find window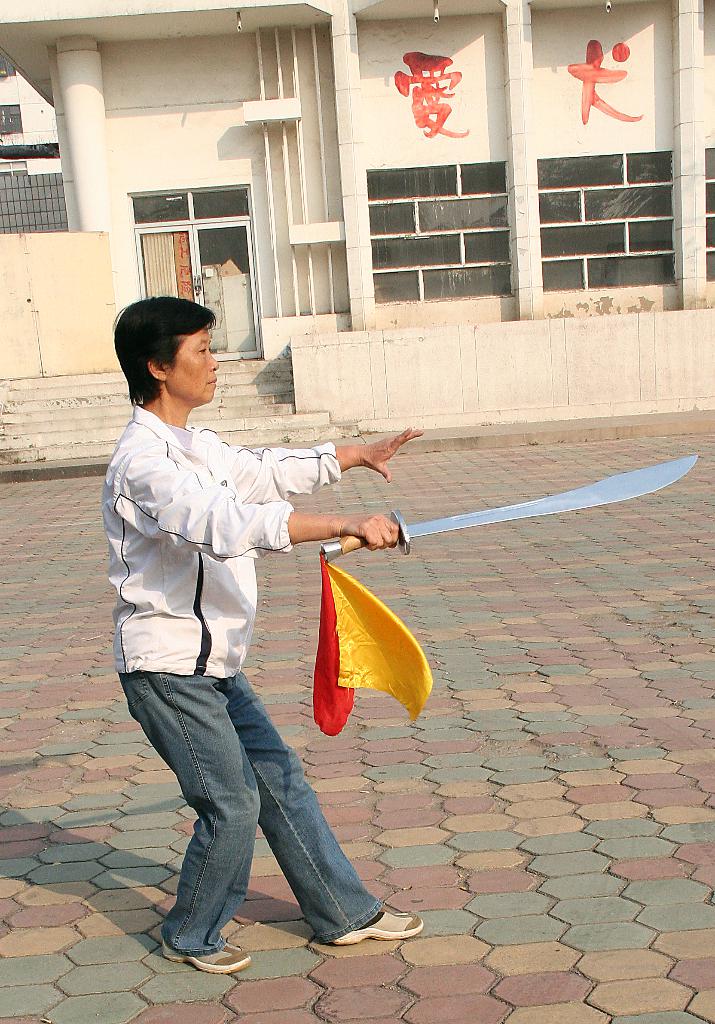
(372,164,511,301)
